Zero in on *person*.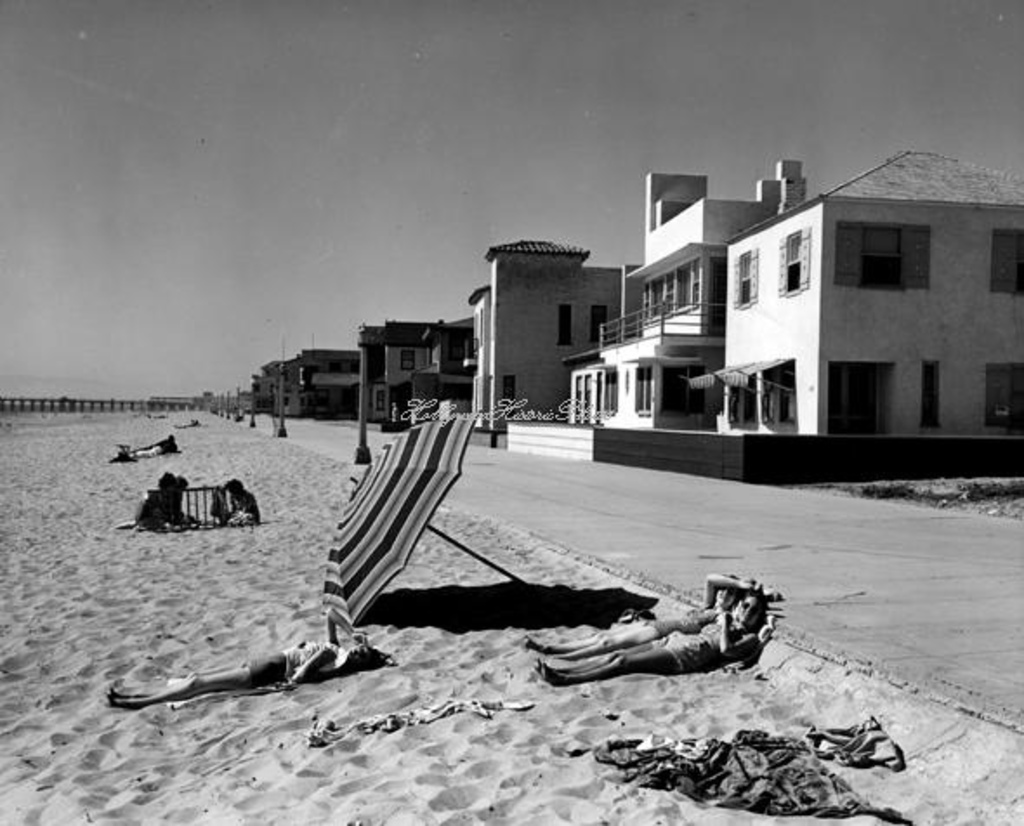
Zeroed in: x1=526, y1=592, x2=774, y2=689.
